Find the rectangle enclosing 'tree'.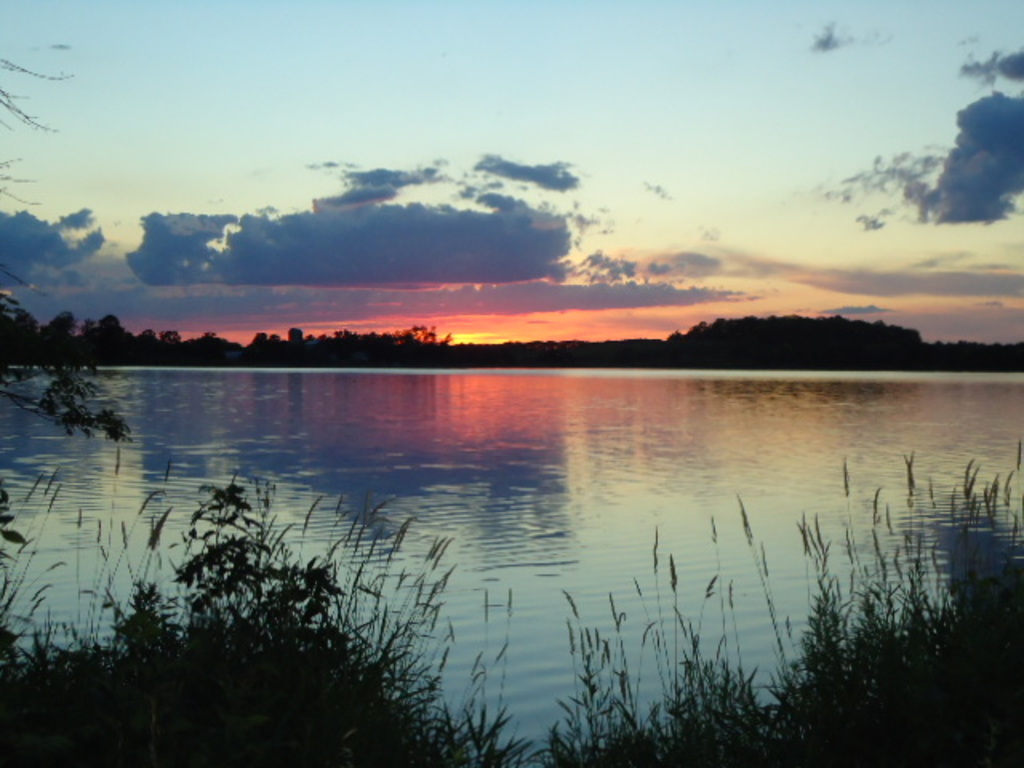
box=[115, 466, 365, 691].
